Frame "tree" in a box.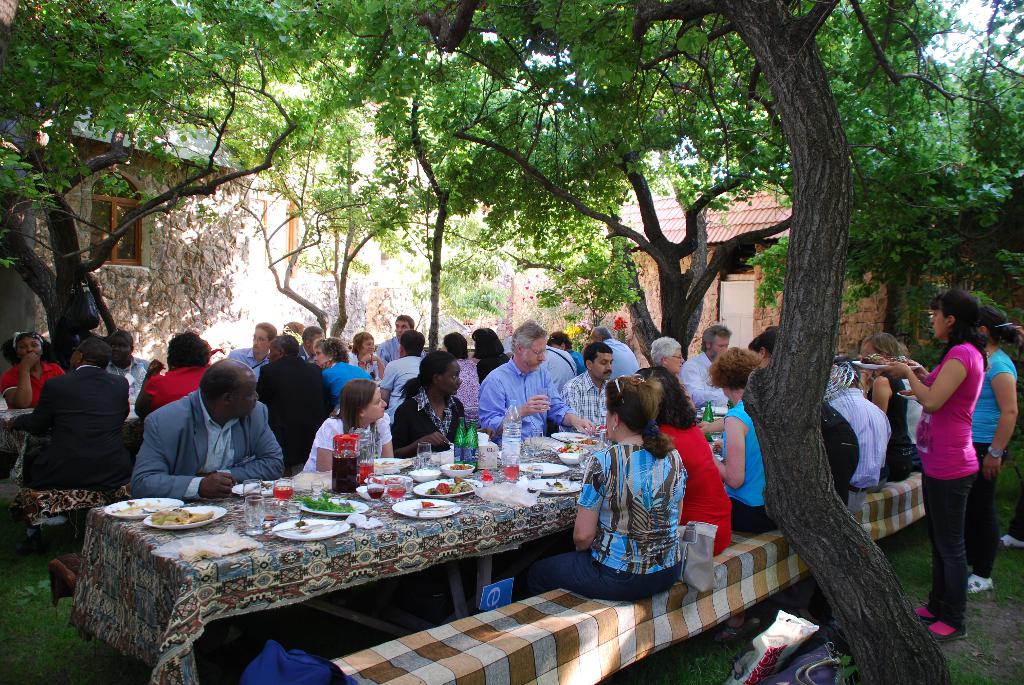
0/0/385/358.
